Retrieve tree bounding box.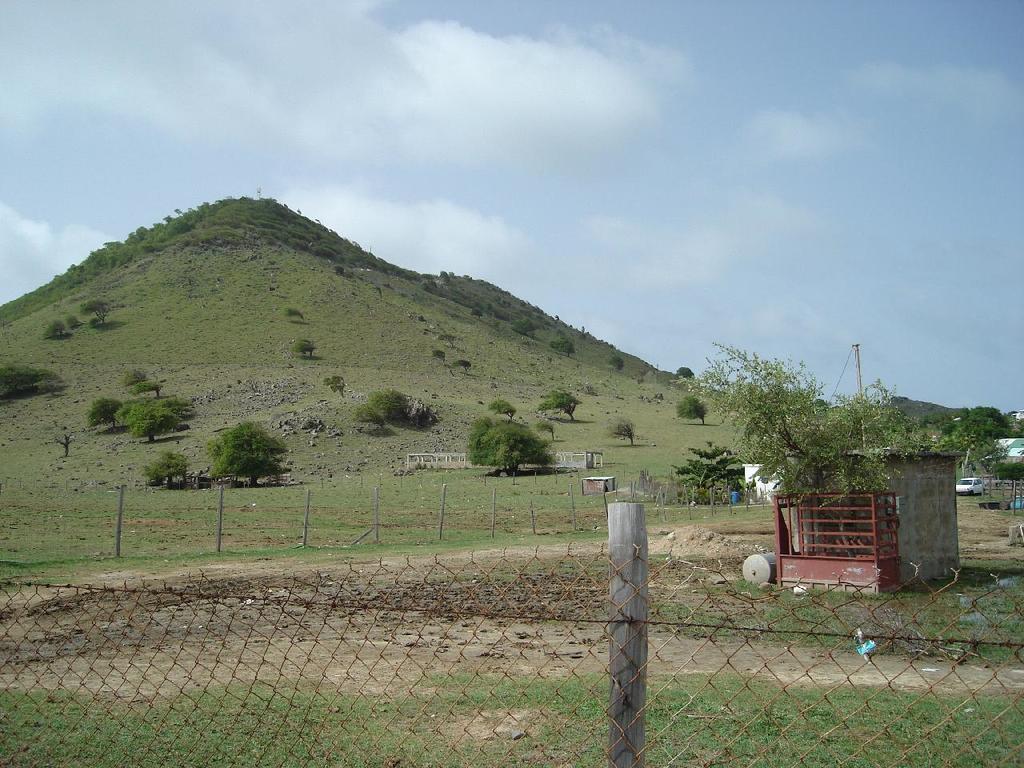
Bounding box: (478,422,554,478).
